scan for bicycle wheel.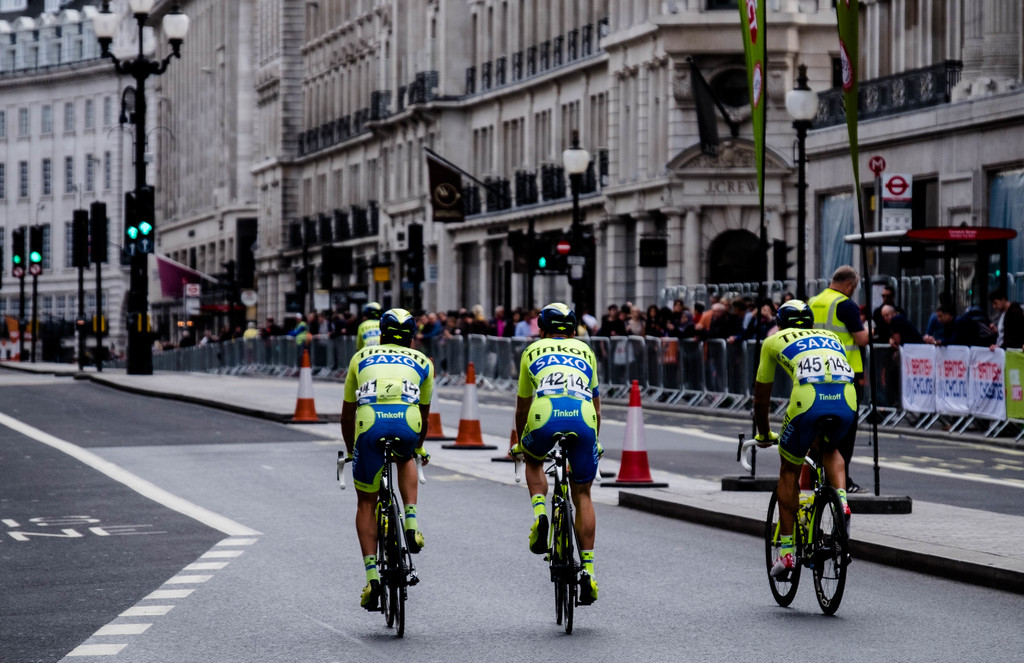
Scan result: {"left": 554, "top": 498, "right": 571, "bottom": 635}.
